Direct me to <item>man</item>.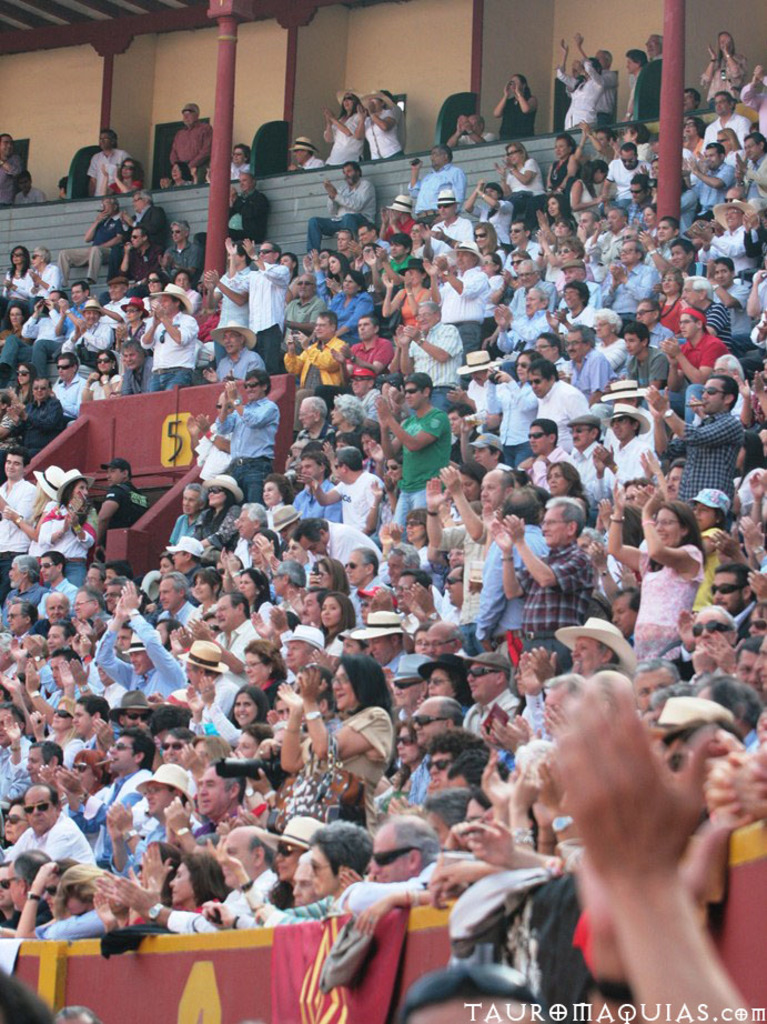
Direction: {"left": 221, "top": 235, "right": 286, "bottom": 368}.
